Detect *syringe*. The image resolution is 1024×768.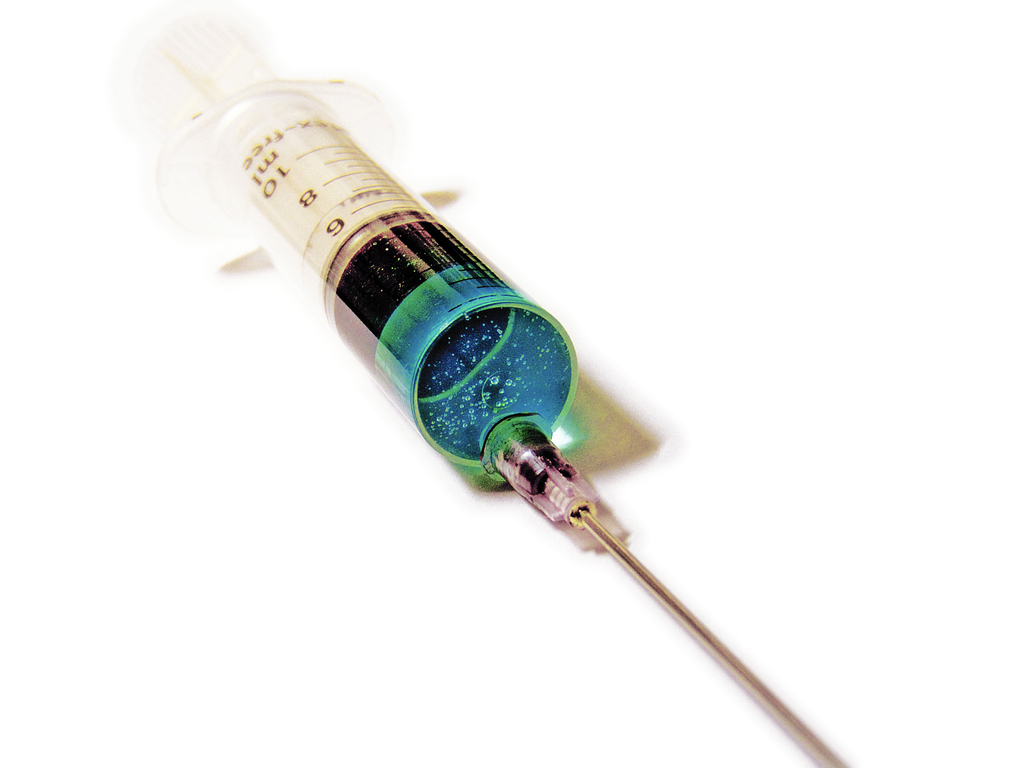
pyautogui.locateOnScreen(150, 20, 854, 767).
